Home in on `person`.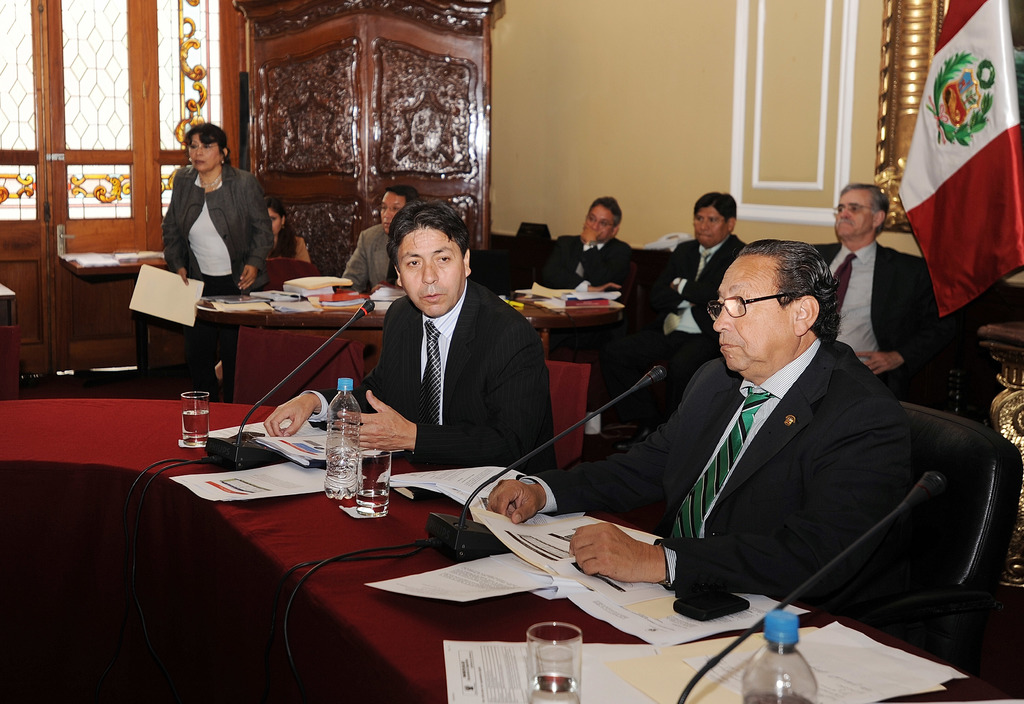
Homed in at bbox=[163, 126, 279, 398].
